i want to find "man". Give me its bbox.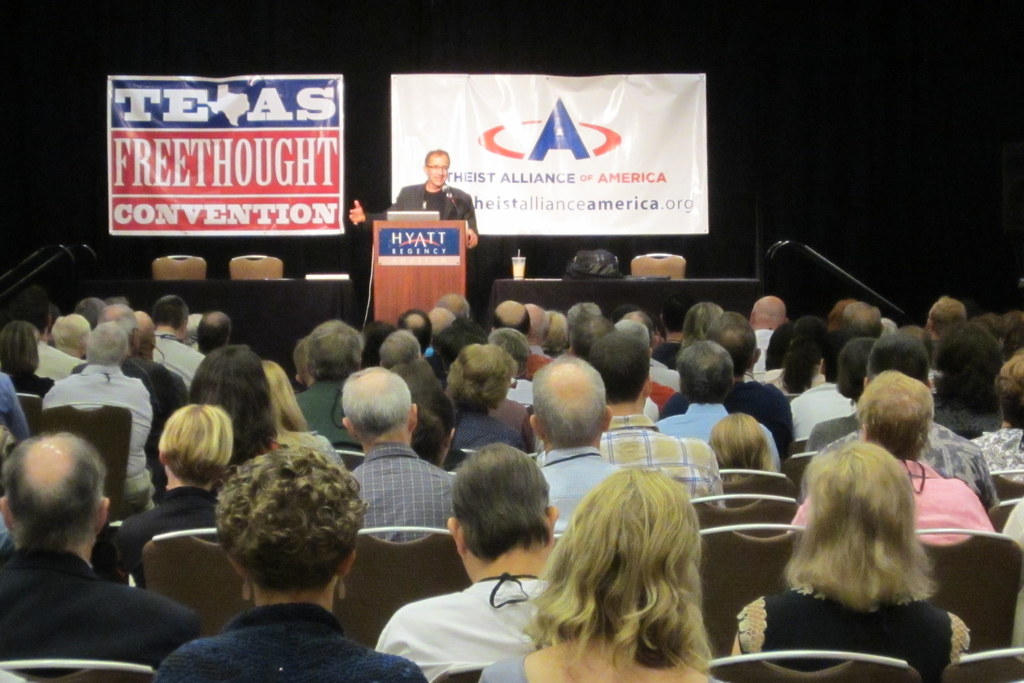
(left=923, top=293, right=984, bottom=332).
